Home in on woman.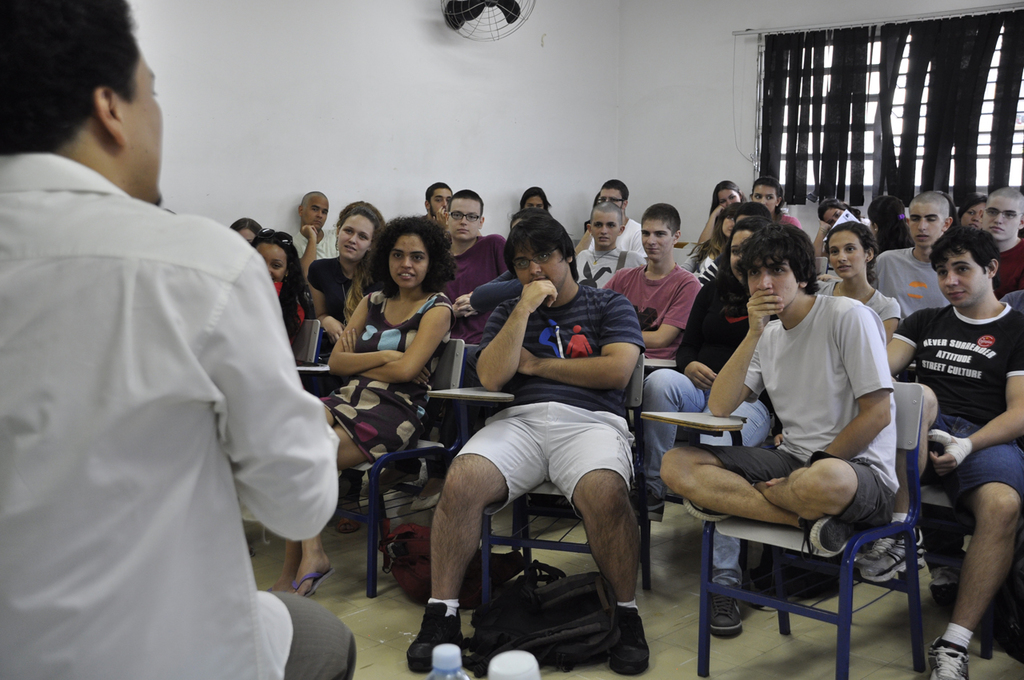
Homed in at bbox(750, 180, 800, 229).
